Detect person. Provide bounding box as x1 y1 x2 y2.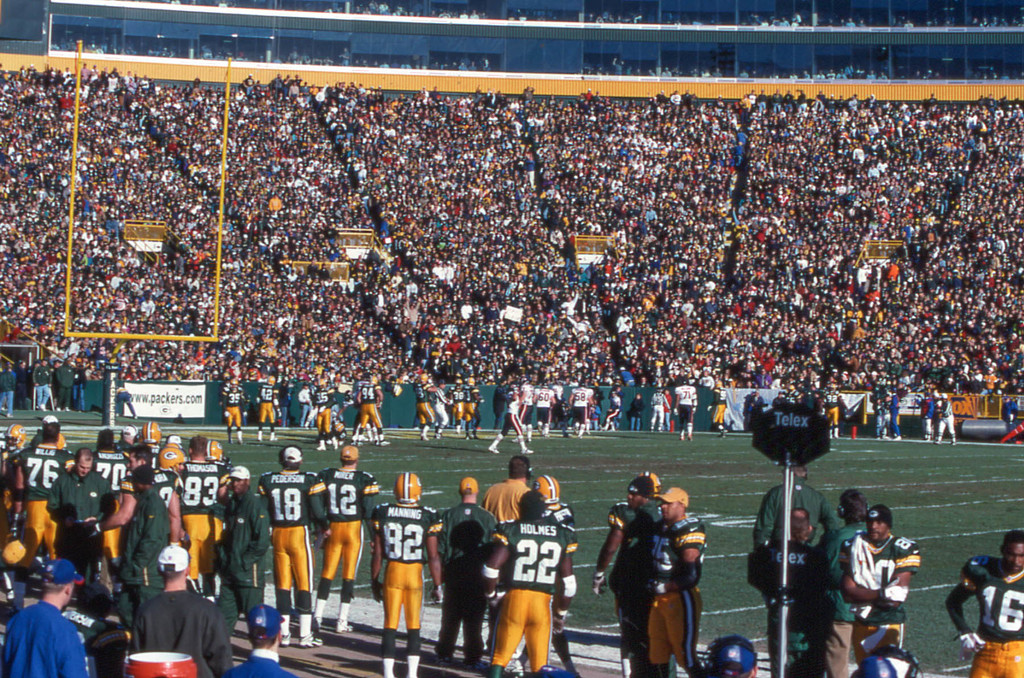
695 640 758 677.
